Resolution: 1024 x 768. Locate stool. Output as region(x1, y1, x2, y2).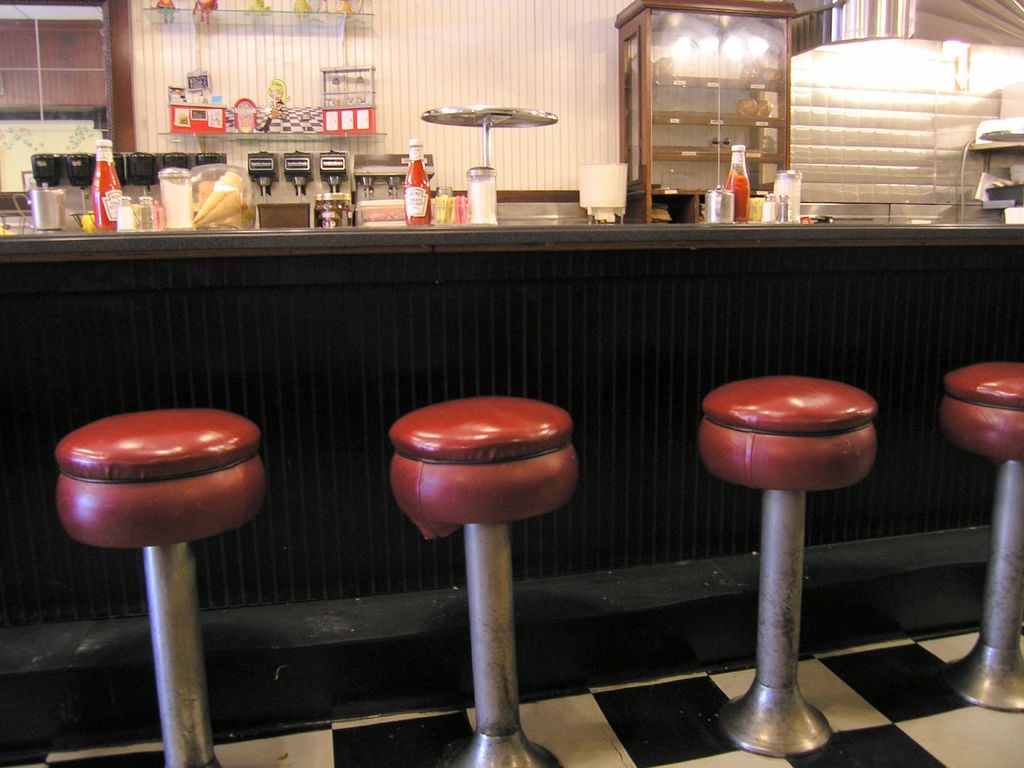
region(51, 406, 266, 767).
